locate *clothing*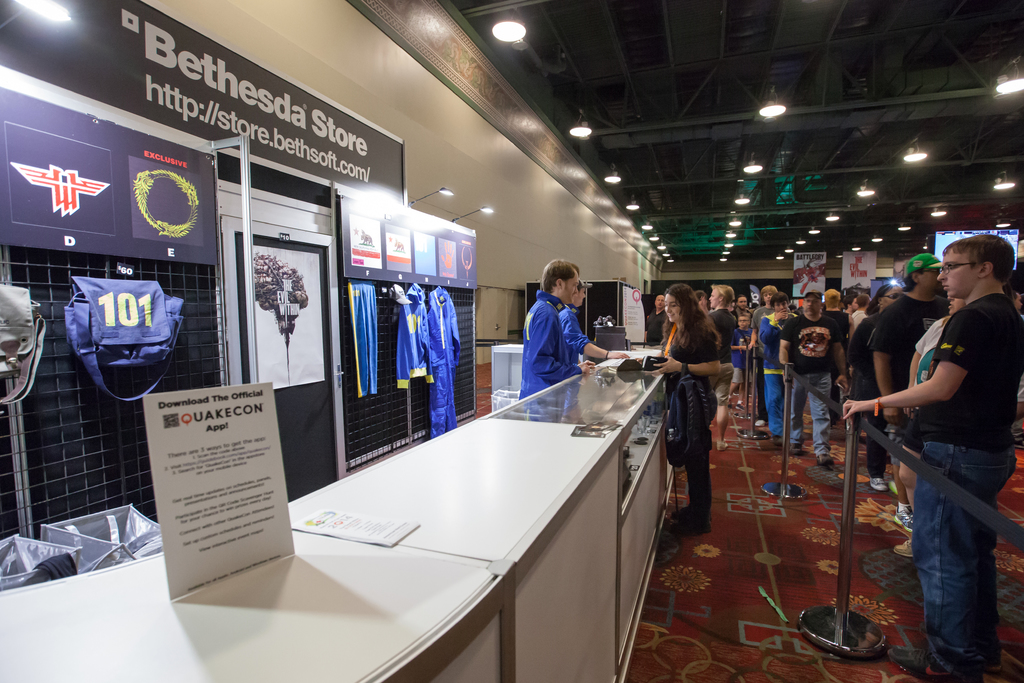
Rect(394, 281, 431, 386)
